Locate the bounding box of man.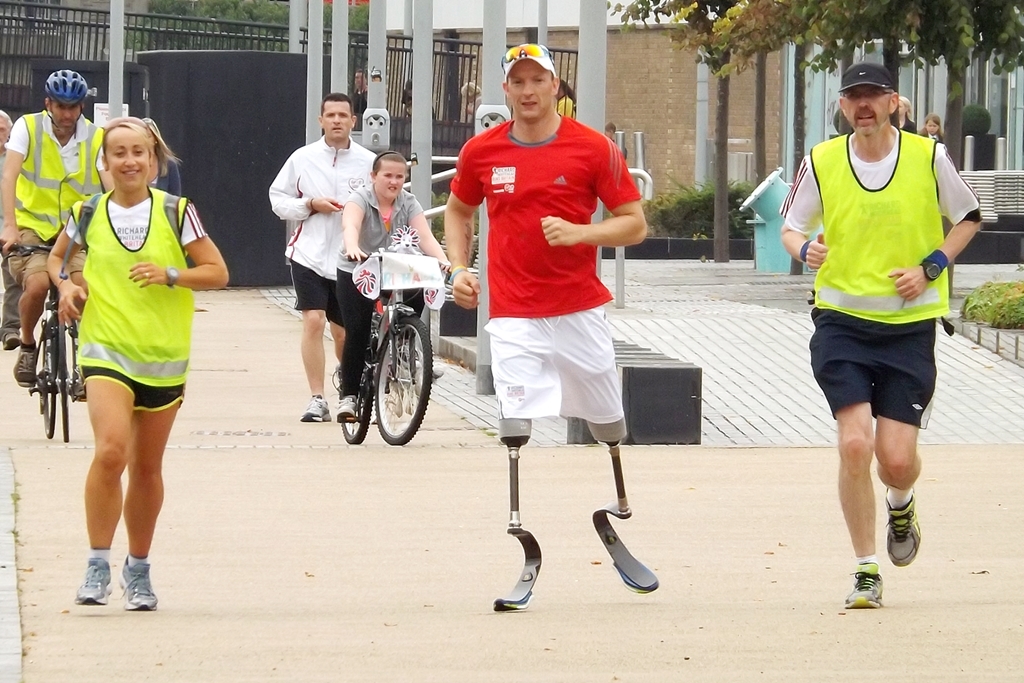
Bounding box: rect(1, 63, 115, 387).
